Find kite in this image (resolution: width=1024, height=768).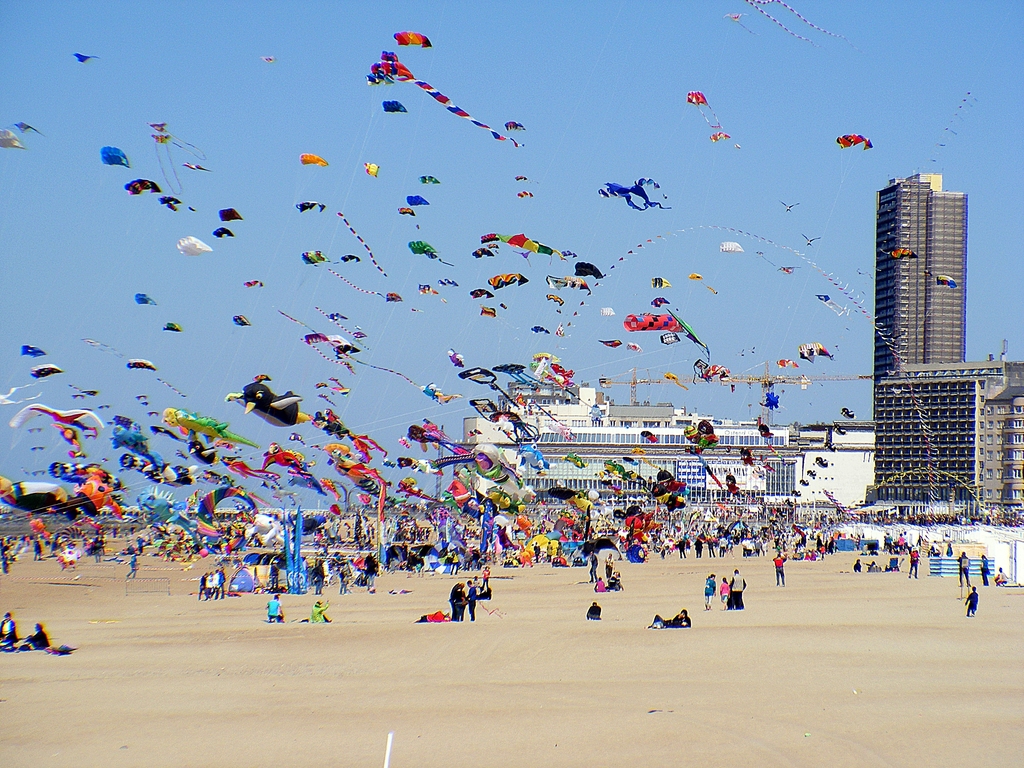
left=596, top=335, right=624, bottom=349.
